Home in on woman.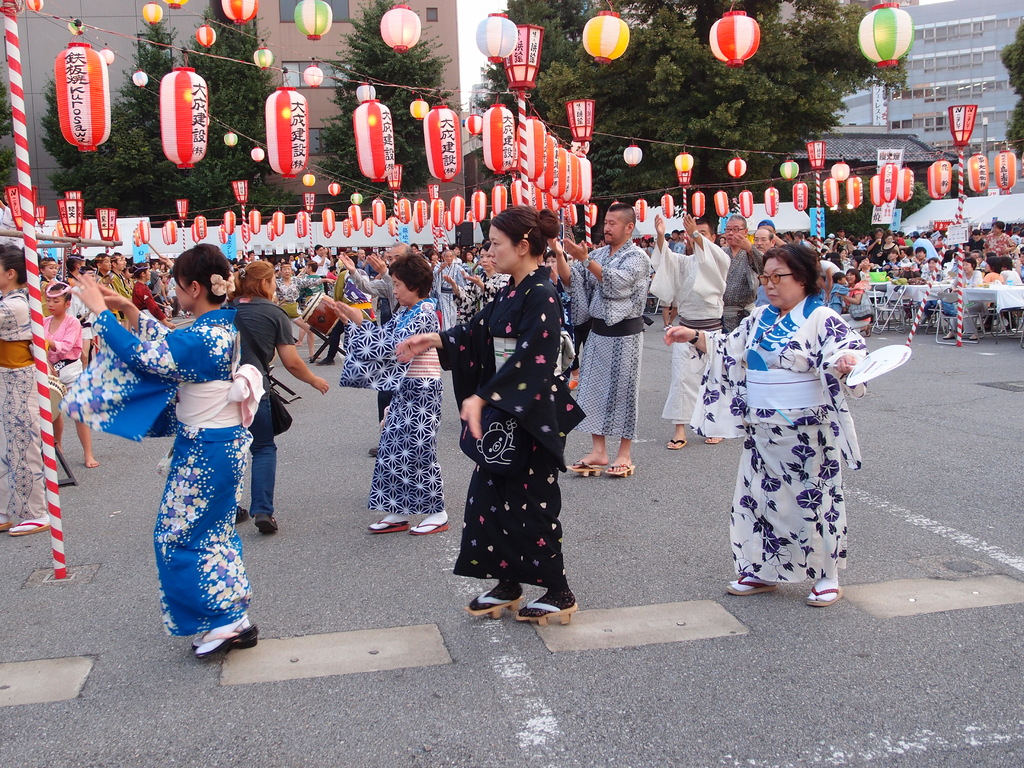
Homed in at left=876, top=236, right=903, bottom=268.
